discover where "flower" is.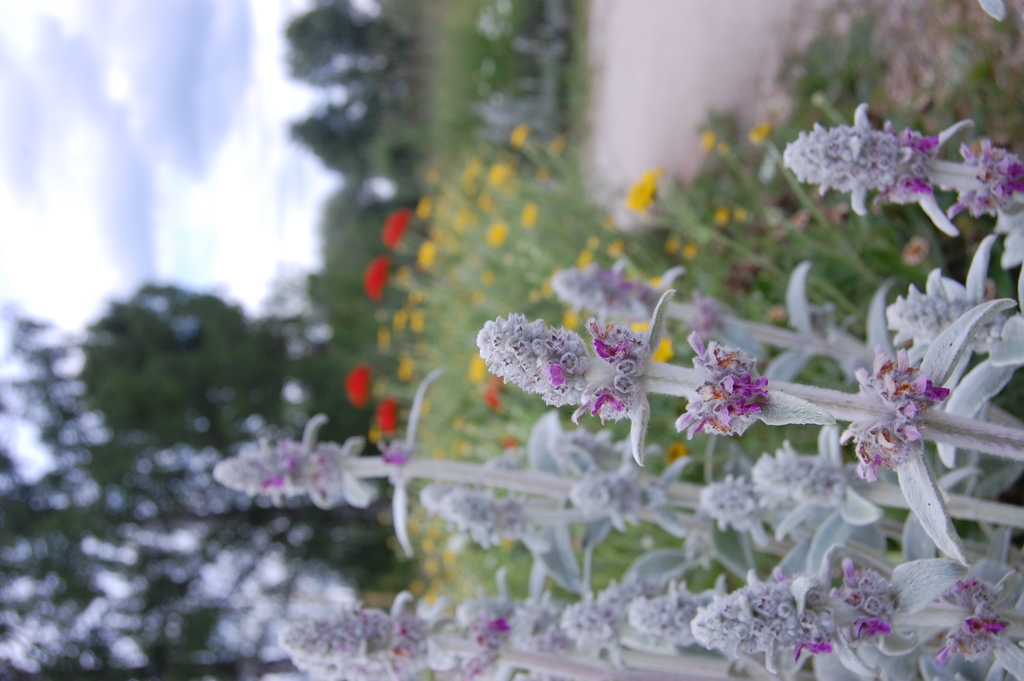
Discovered at pyautogui.locateOnScreen(775, 100, 973, 233).
